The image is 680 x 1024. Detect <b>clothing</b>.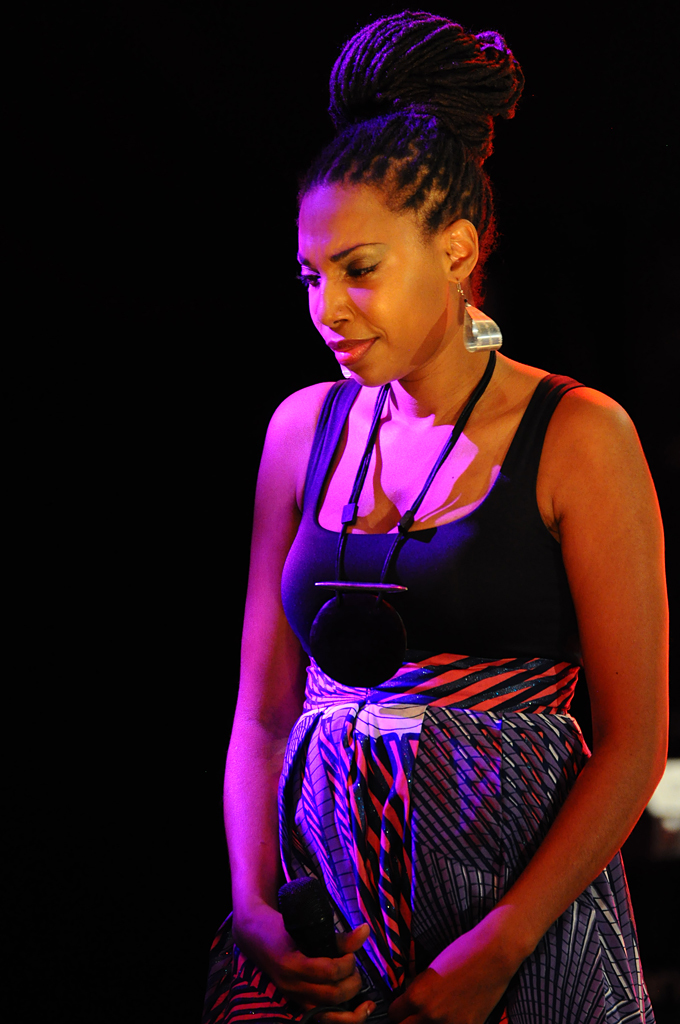
Detection: x1=201, y1=365, x2=656, y2=1023.
